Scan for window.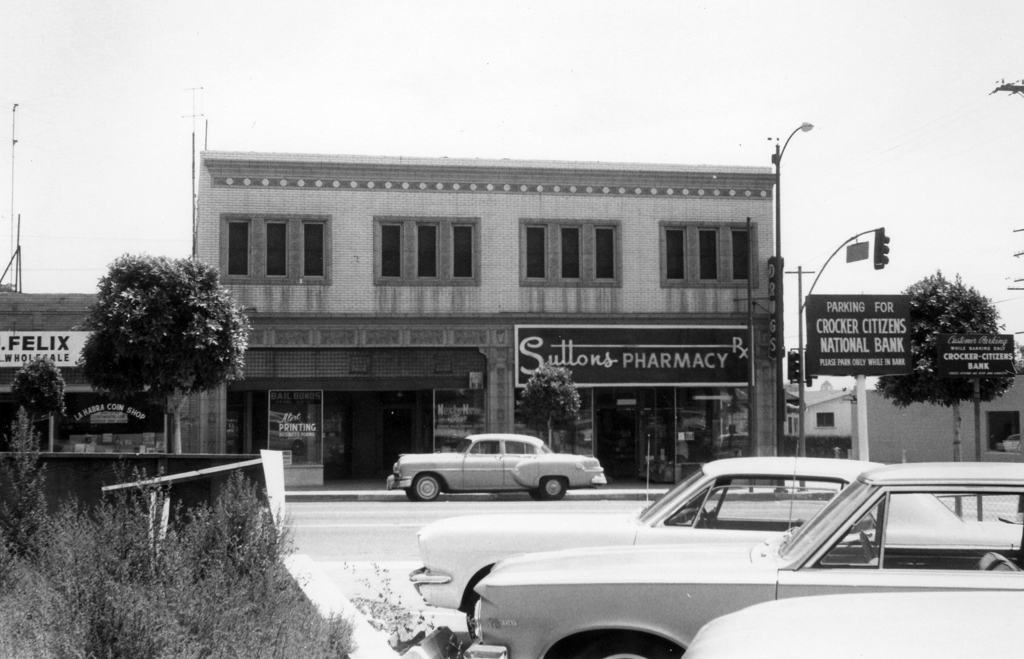
Scan result: <bbox>804, 489, 1023, 575</bbox>.
